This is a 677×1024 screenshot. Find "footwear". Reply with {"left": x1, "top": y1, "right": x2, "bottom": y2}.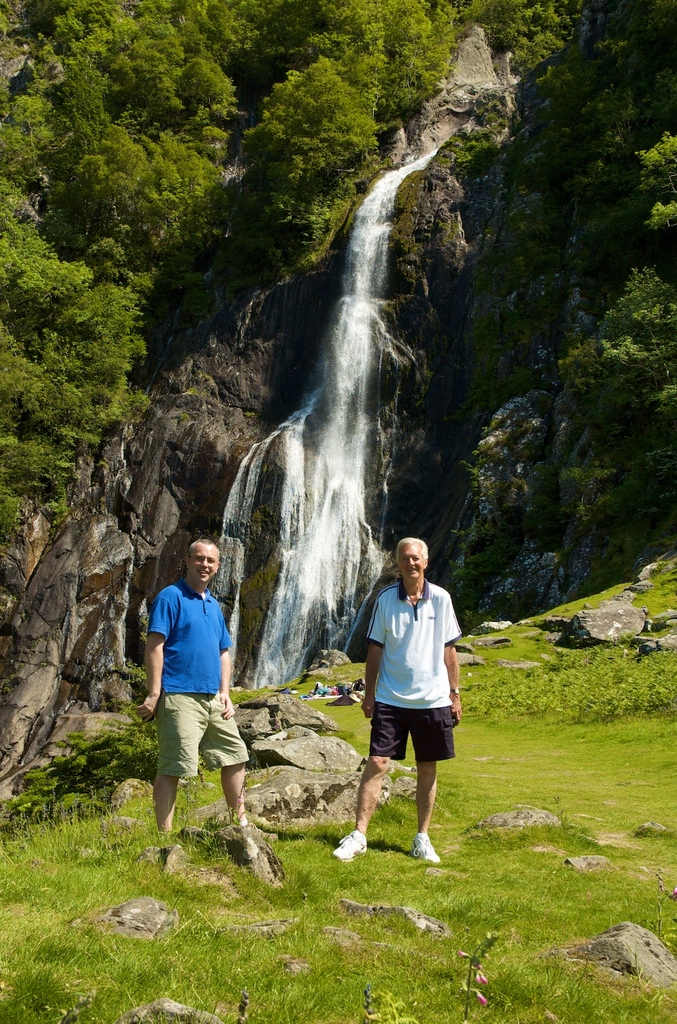
{"left": 411, "top": 834, "right": 443, "bottom": 864}.
